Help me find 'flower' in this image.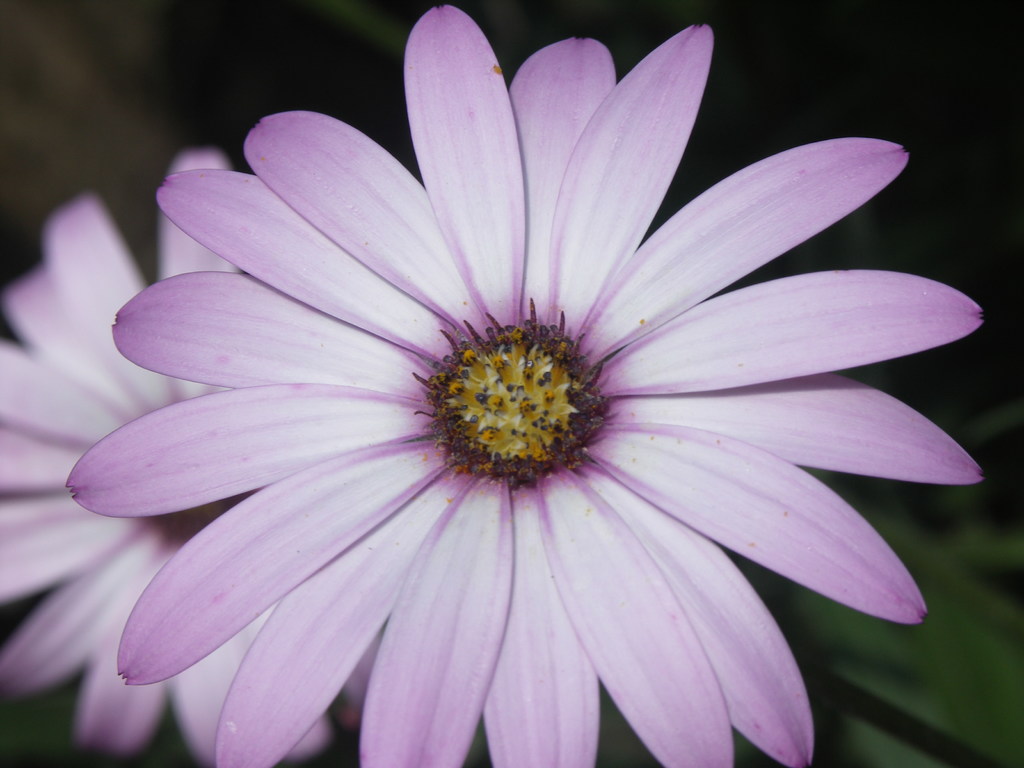
Found it: <box>0,146,381,767</box>.
